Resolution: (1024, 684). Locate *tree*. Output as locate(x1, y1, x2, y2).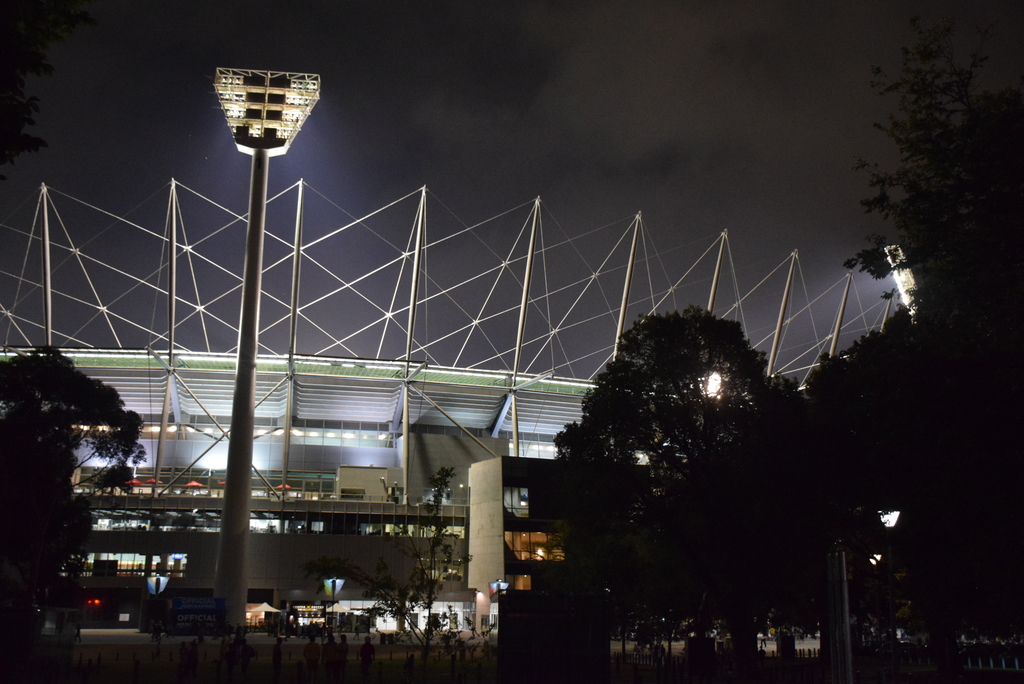
locate(0, 336, 152, 651).
